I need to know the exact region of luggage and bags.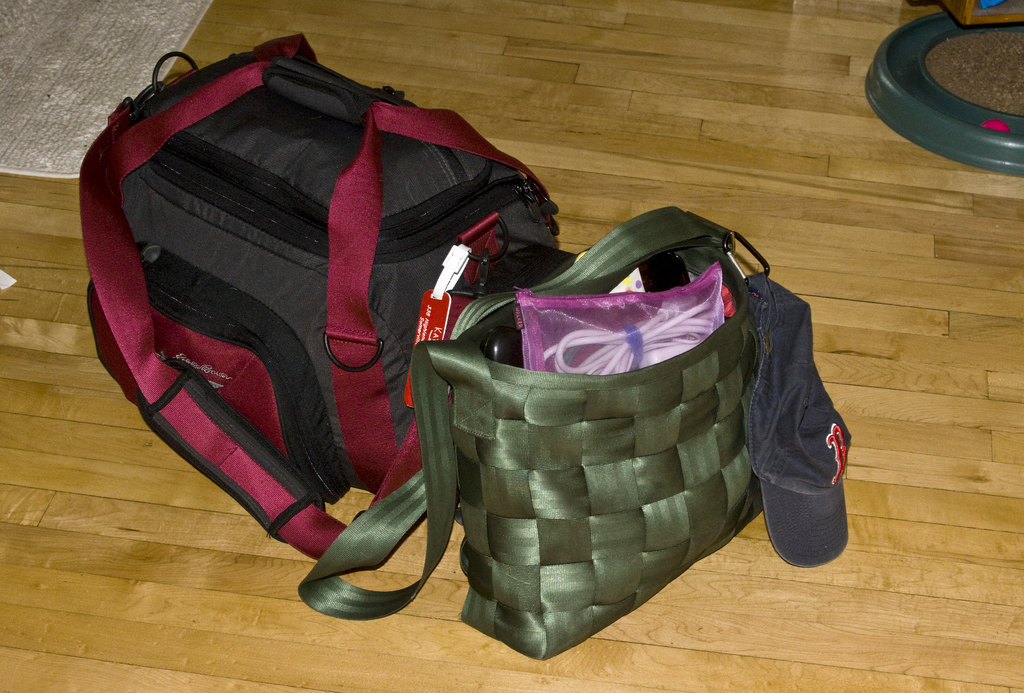
Region: region(79, 34, 563, 564).
